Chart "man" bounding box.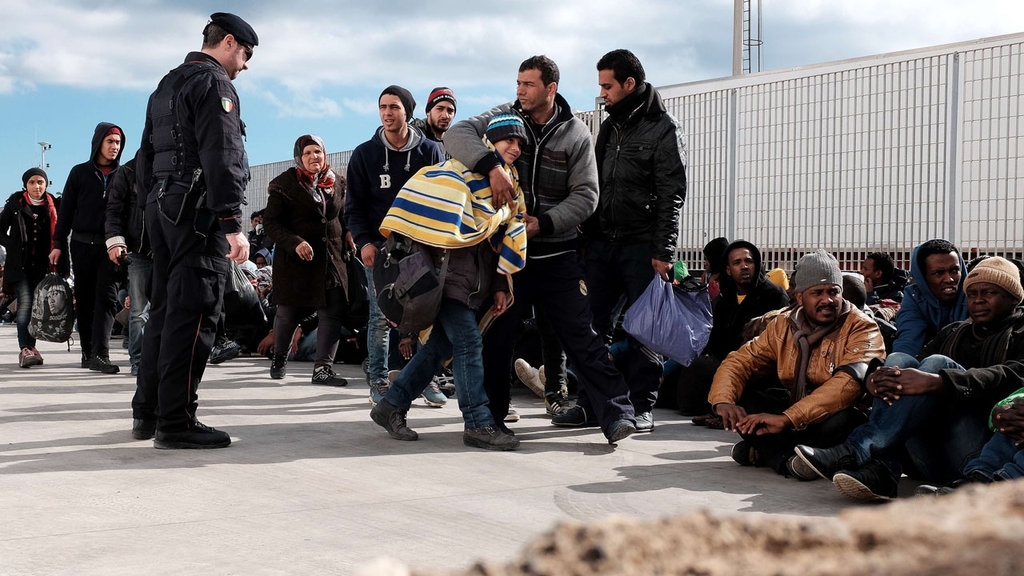
Charted: box=[409, 82, 456, 142].
